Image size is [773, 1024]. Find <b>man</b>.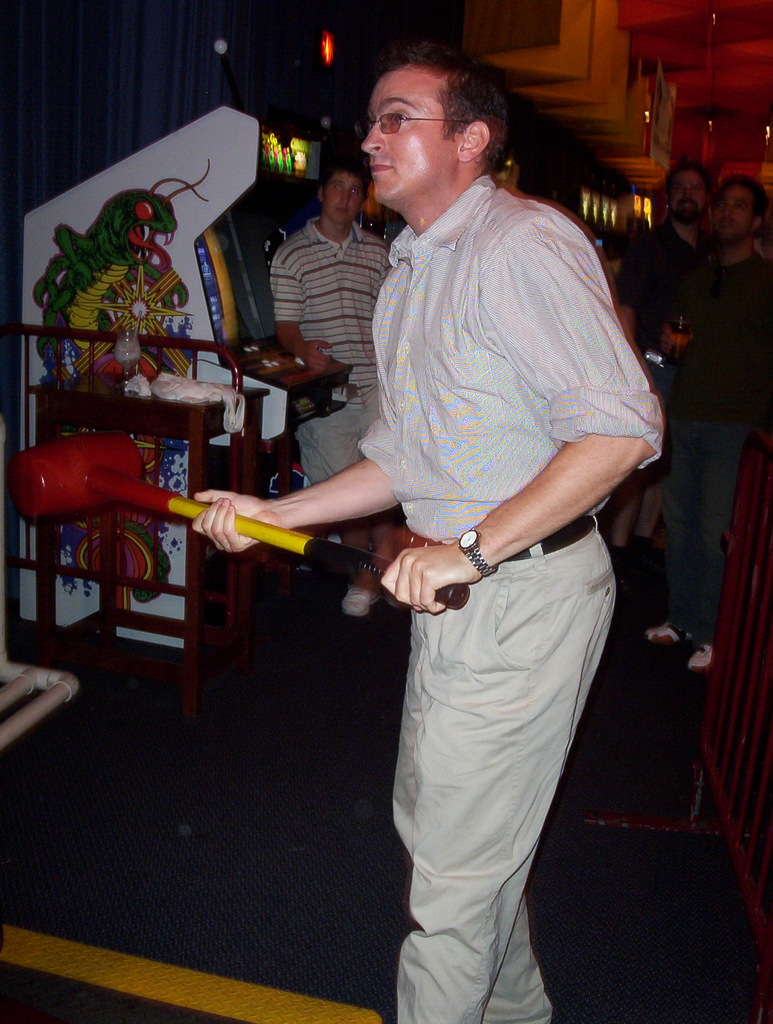
270,166,396,613.
